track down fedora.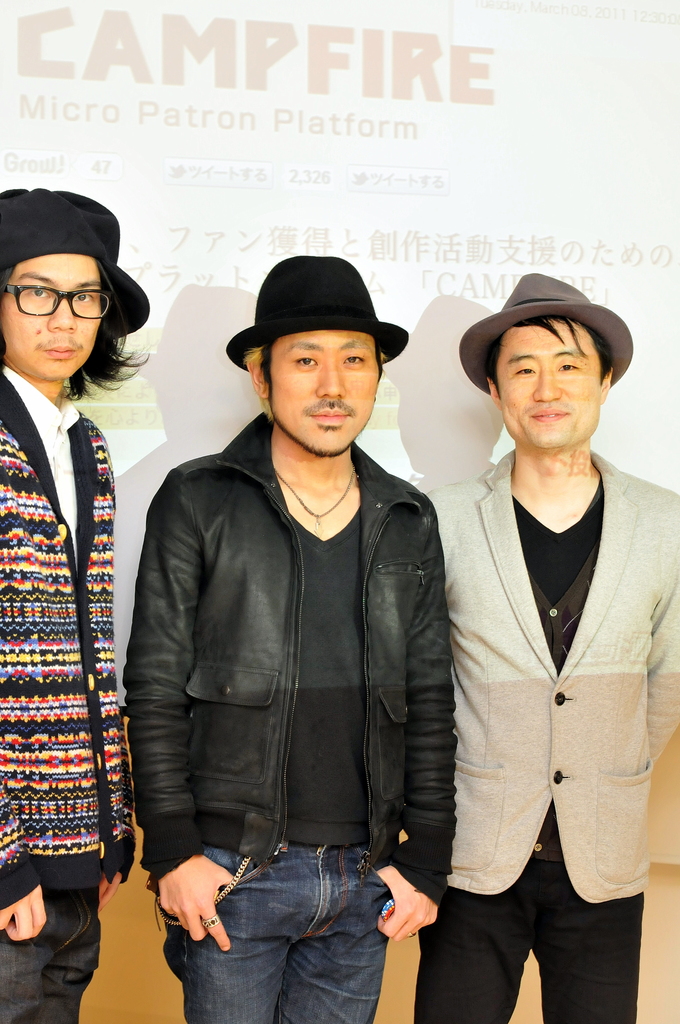
Tracked to detection(224, 254, 409, 364).
